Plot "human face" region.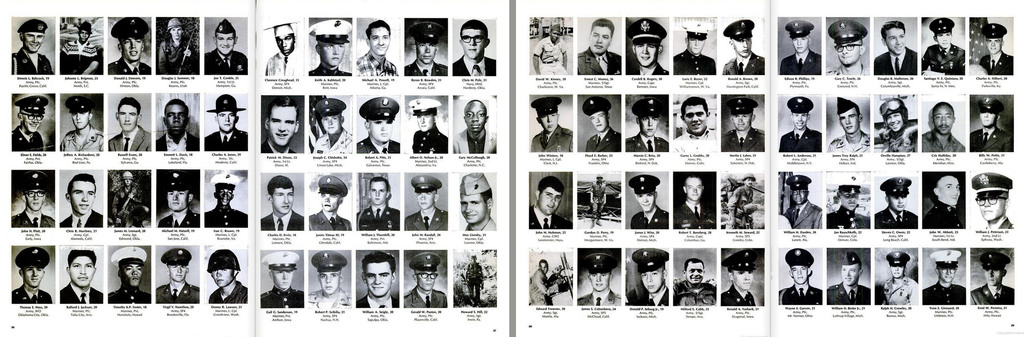
Plotted at <region>369, 26, 390, 55</region>.
